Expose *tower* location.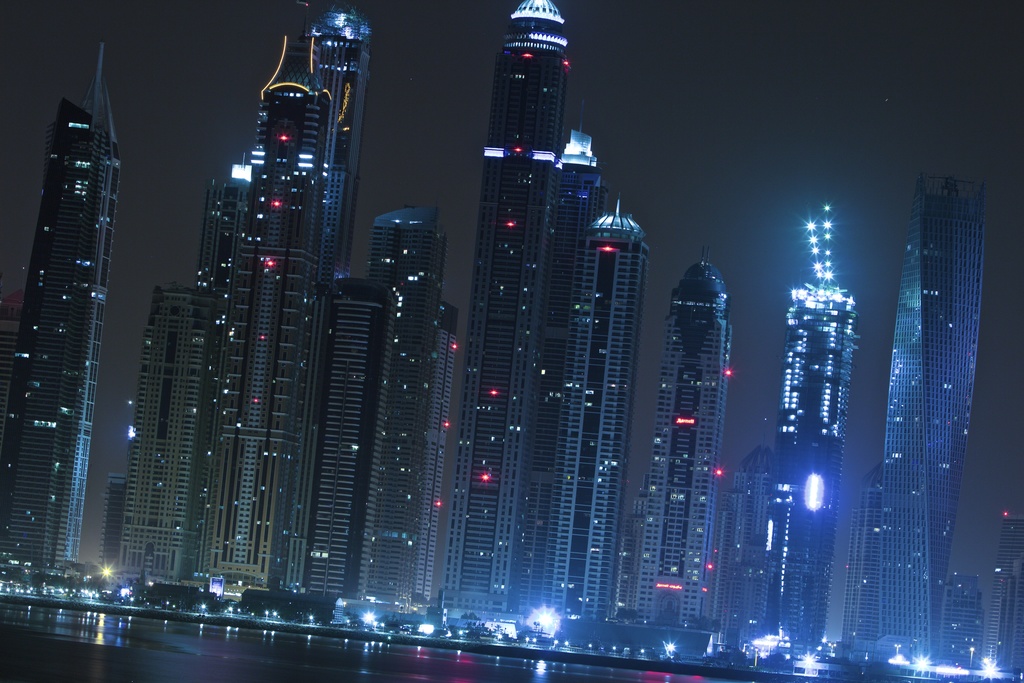
Exposed at 543,134,614,595.
